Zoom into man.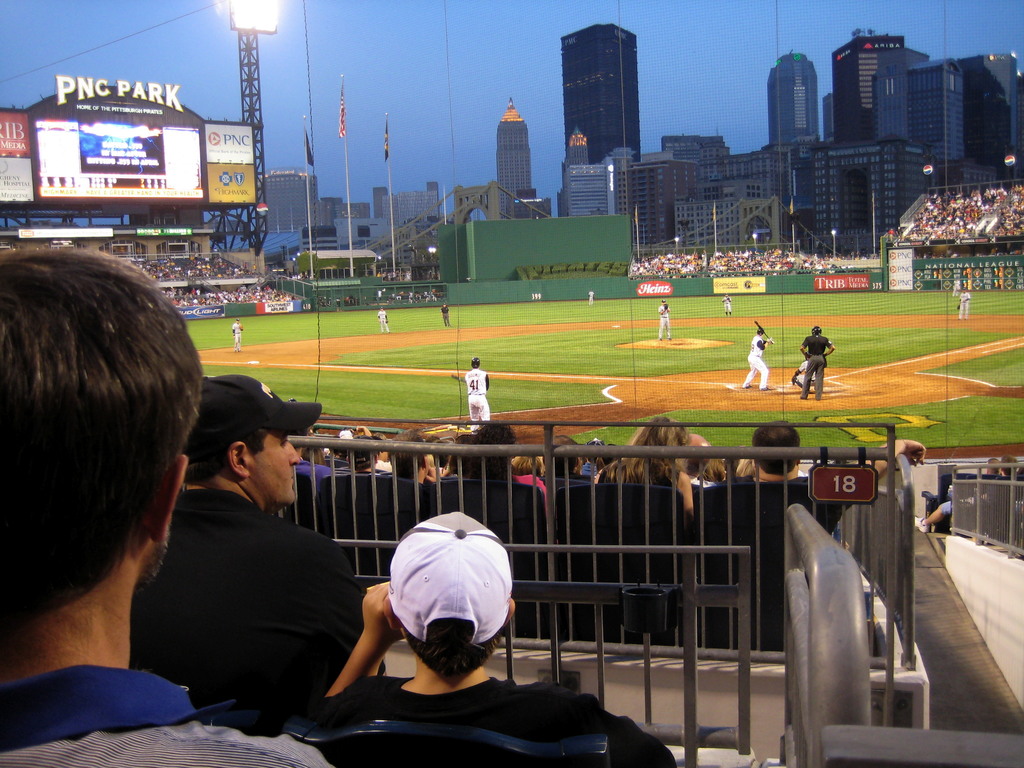
Zoom target: [741, 326, 772, 388].
